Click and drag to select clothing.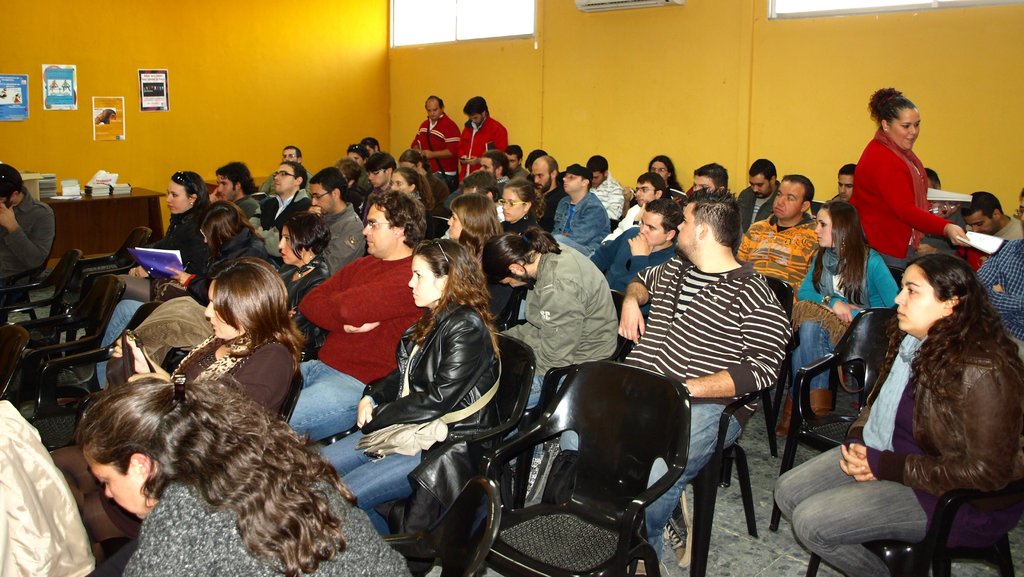
Selection: detection(857, 135, 971, 281).
